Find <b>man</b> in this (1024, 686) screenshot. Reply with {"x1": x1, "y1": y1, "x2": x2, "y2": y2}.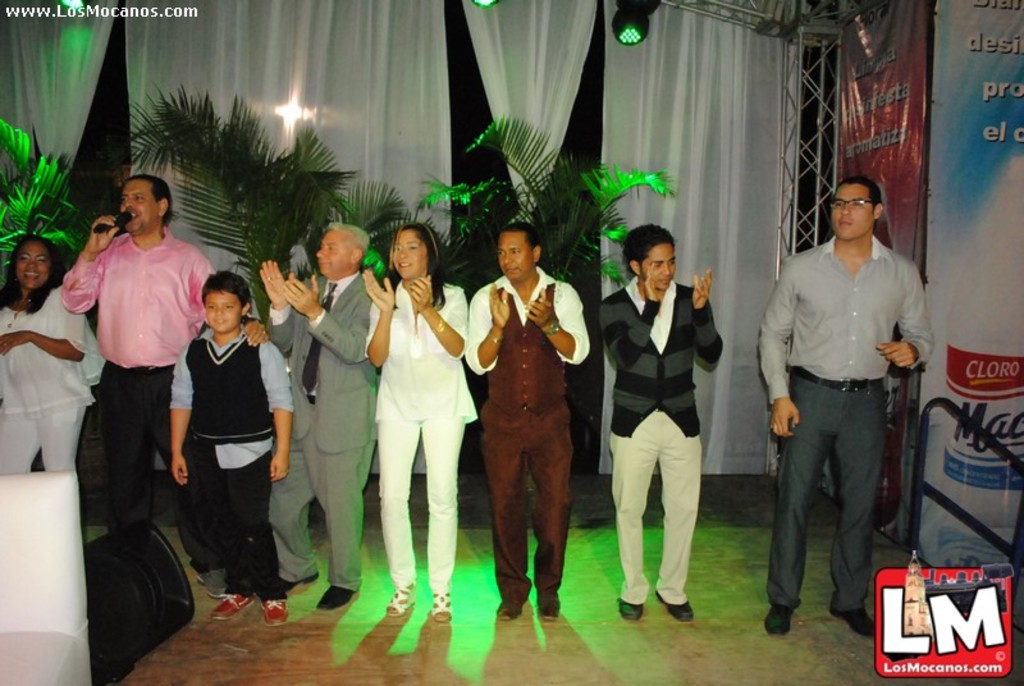
{"x1": 466, "y1": 223, "x2": 585, "y2": 614}.
